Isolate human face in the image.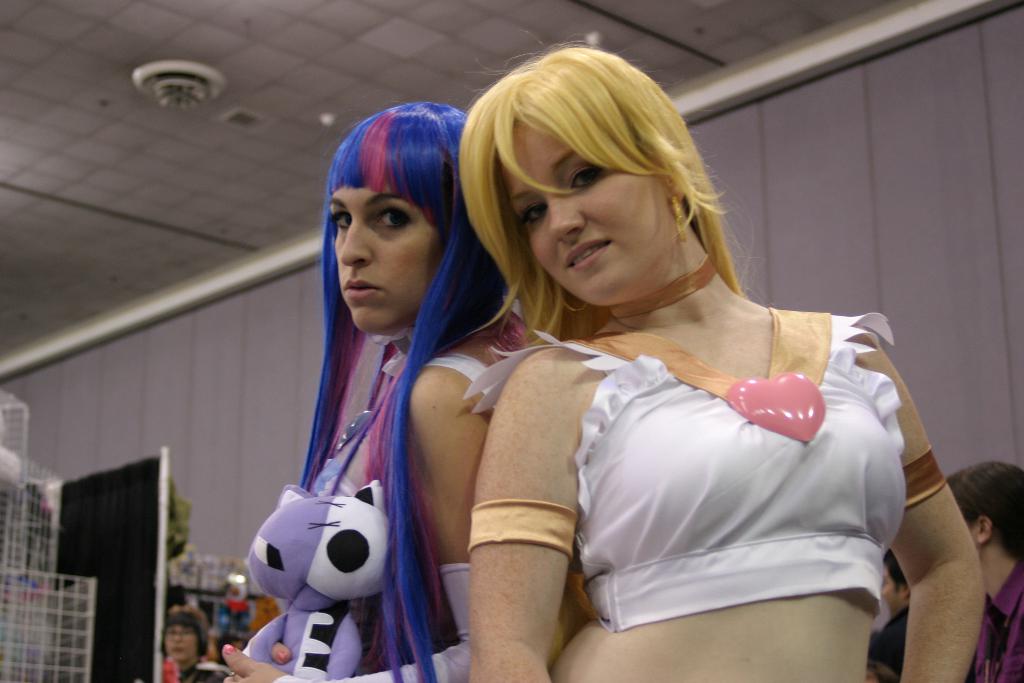
Isolated region: detection(164, 626, 196, 662).
